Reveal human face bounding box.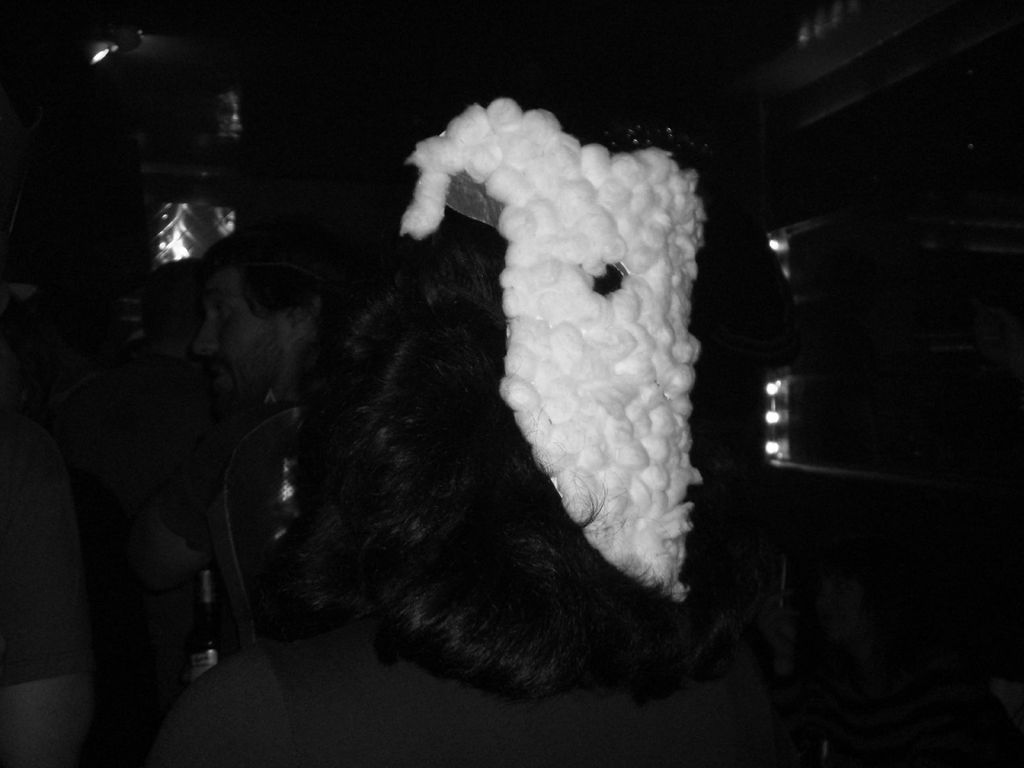
Revealed: (196, 274, 271, 406).
